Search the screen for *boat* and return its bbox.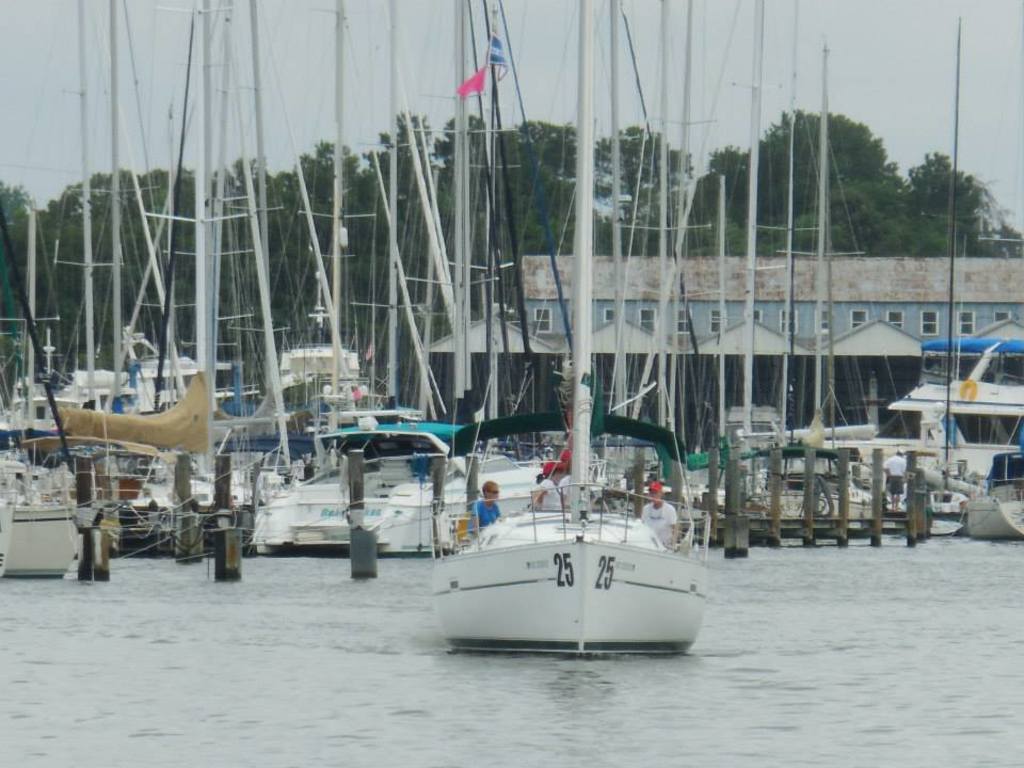
Found: x1=241, y1=411, x2=457, y2=555.
